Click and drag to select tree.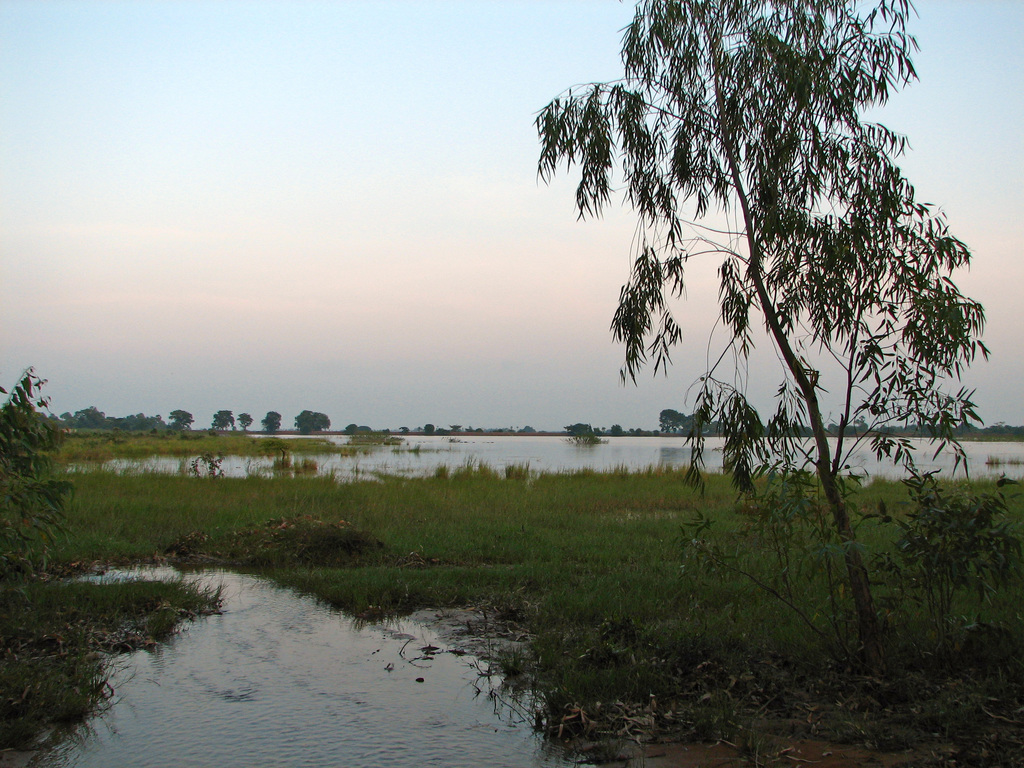
Selection: (x1=545, y1=3, x2=978, y2=471).
